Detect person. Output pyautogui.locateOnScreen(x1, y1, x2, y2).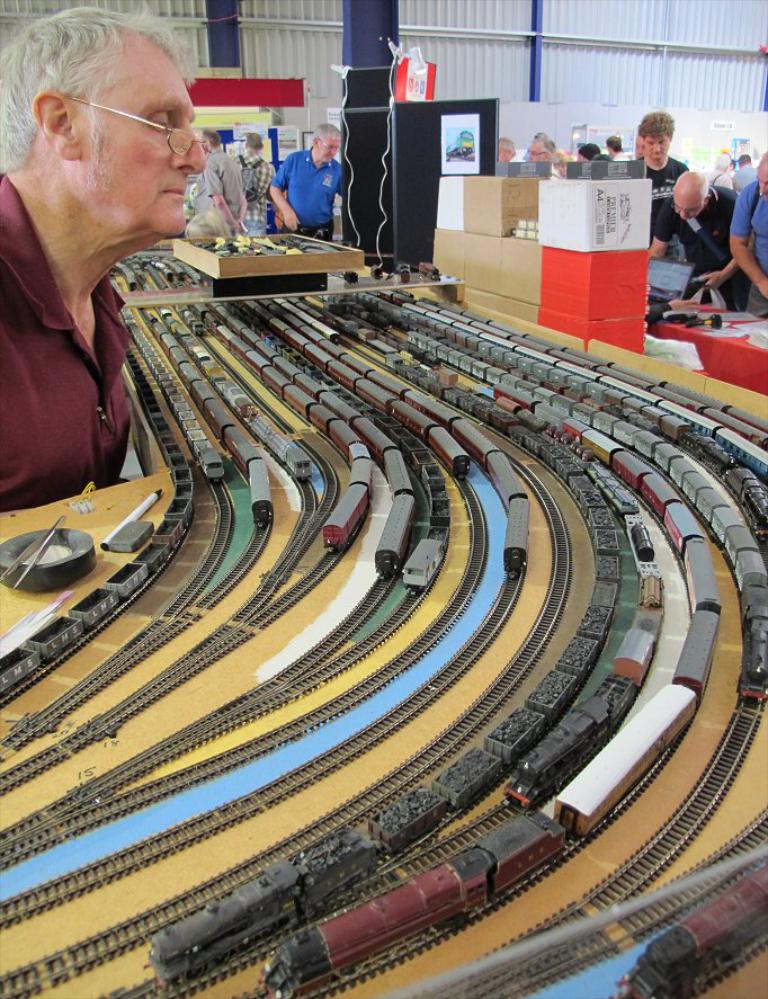
pyautogui.locateOnScreen(0, 0, 217, 519).
